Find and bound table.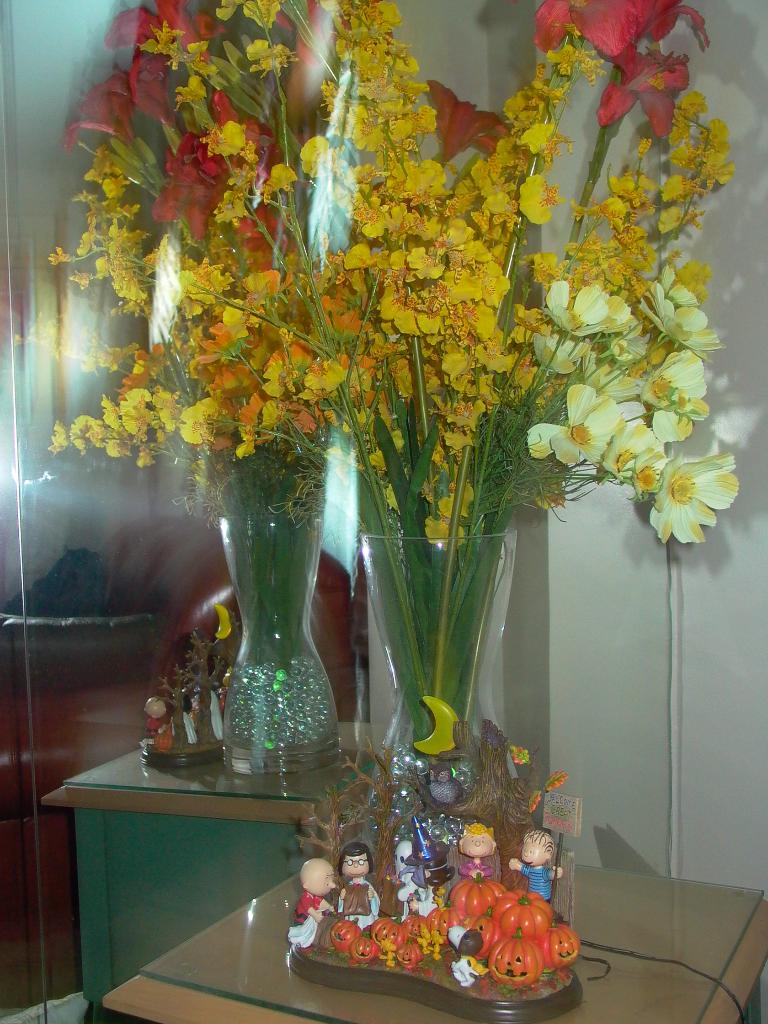
Bound: x1=94 y1=823 x2=767 y2=1023.
